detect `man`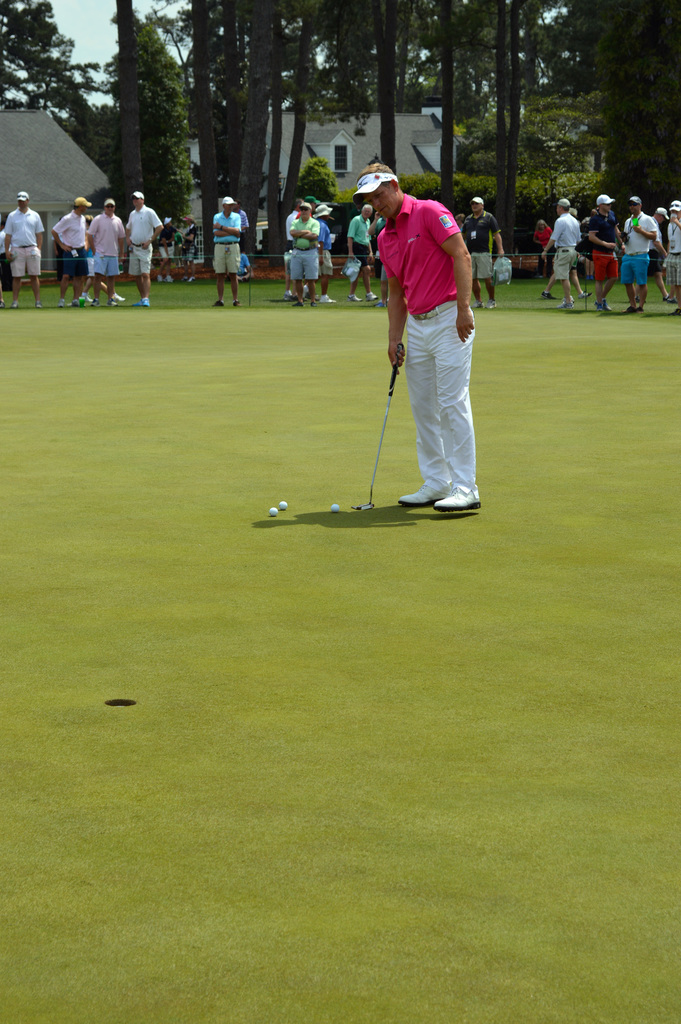
region(461, 196, 505, 314)
